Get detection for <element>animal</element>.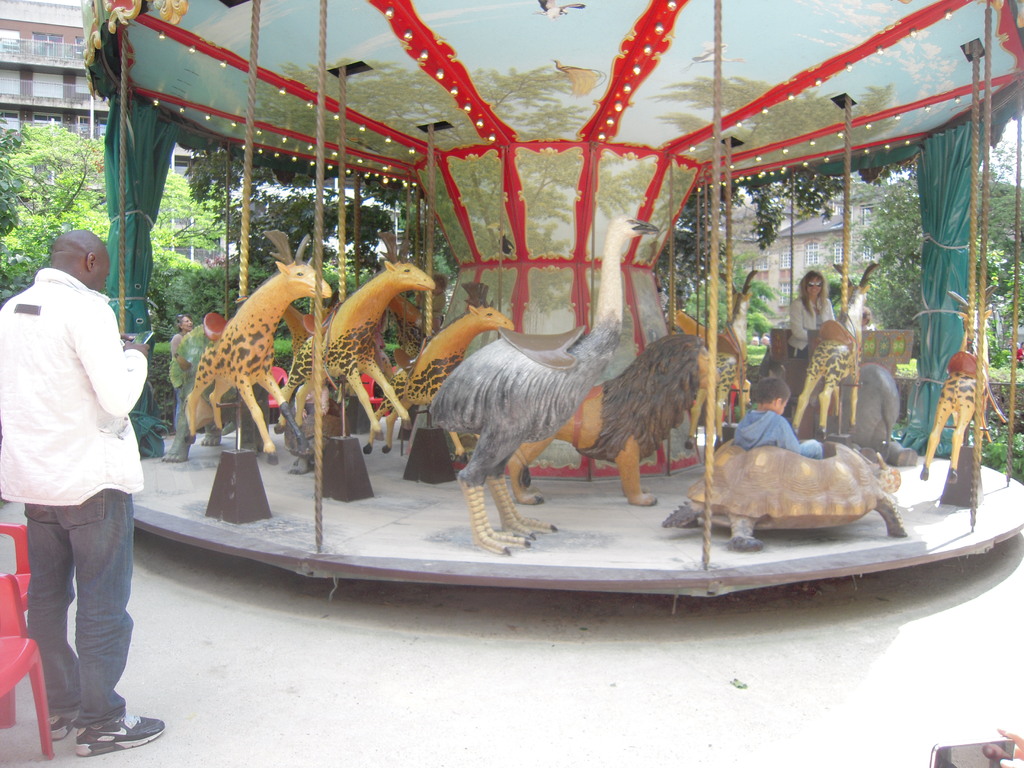
Detection: region(362, 274, 512, 463).
